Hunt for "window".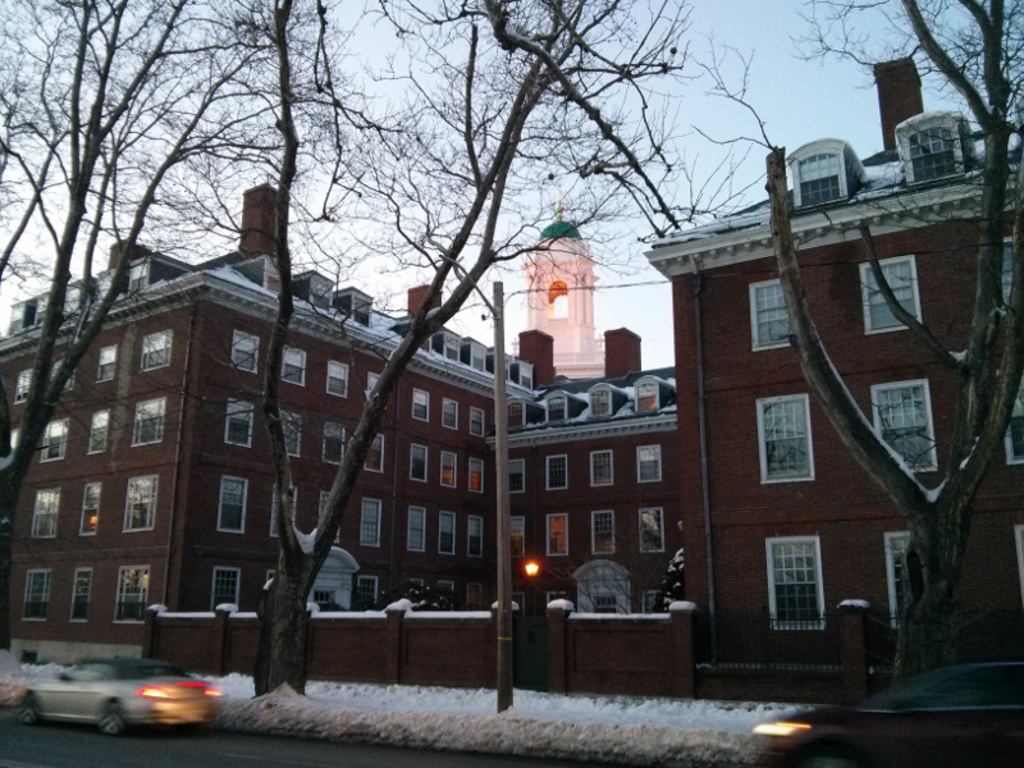
Hunted down at 851, 250, 914, 329.
